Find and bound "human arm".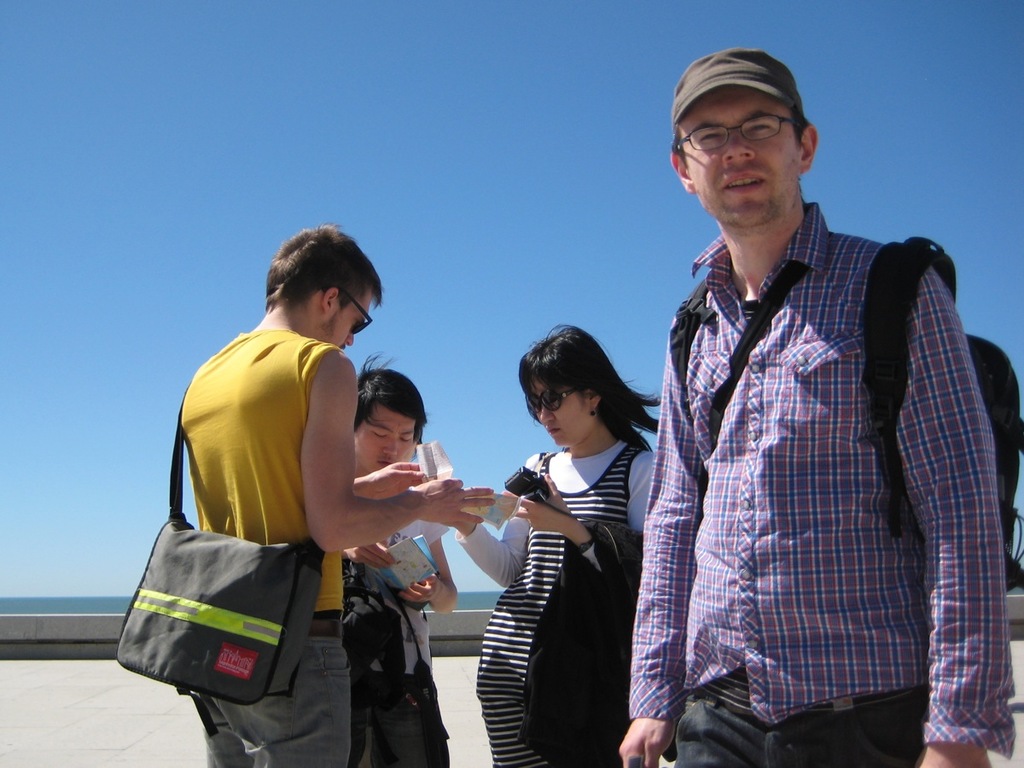
Bound: box=[495, 444, 658, 602].
